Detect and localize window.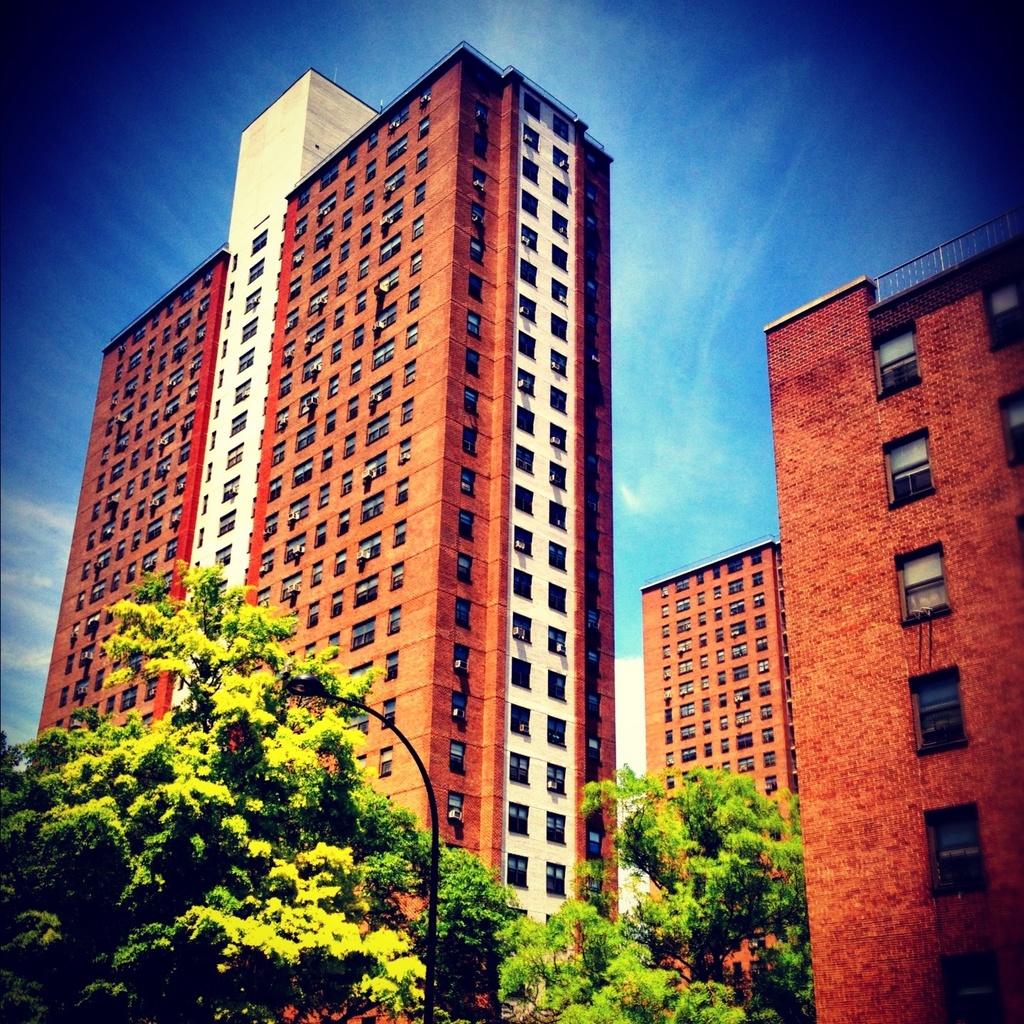
Localized at crop(154, 383, 161, 404).
